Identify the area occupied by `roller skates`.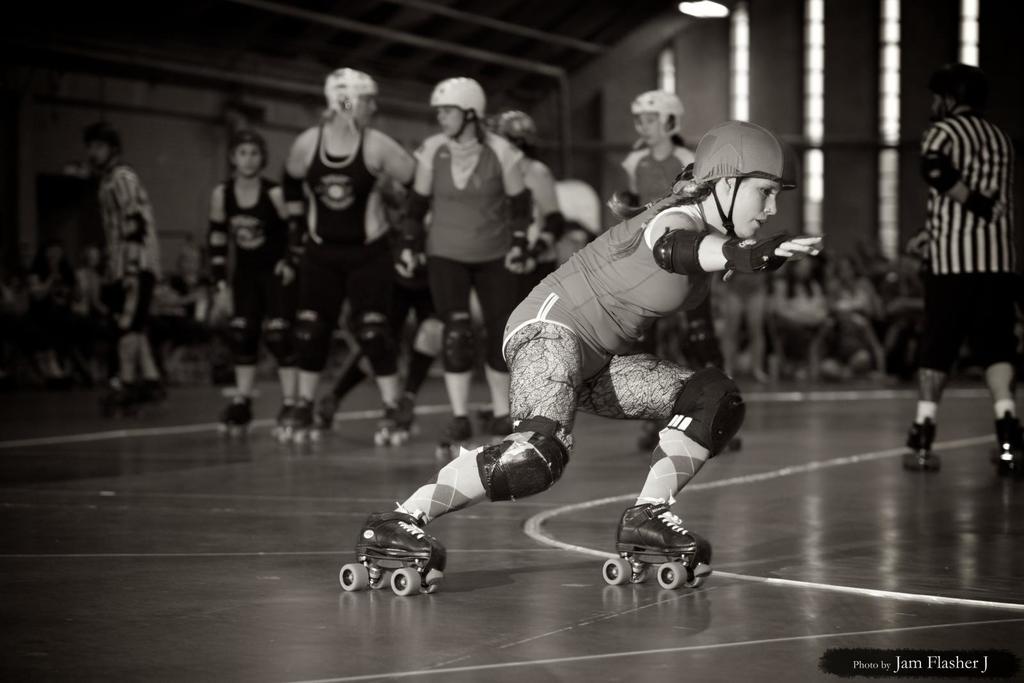
Area: <region>997, 413, 1022, 476</region>.
